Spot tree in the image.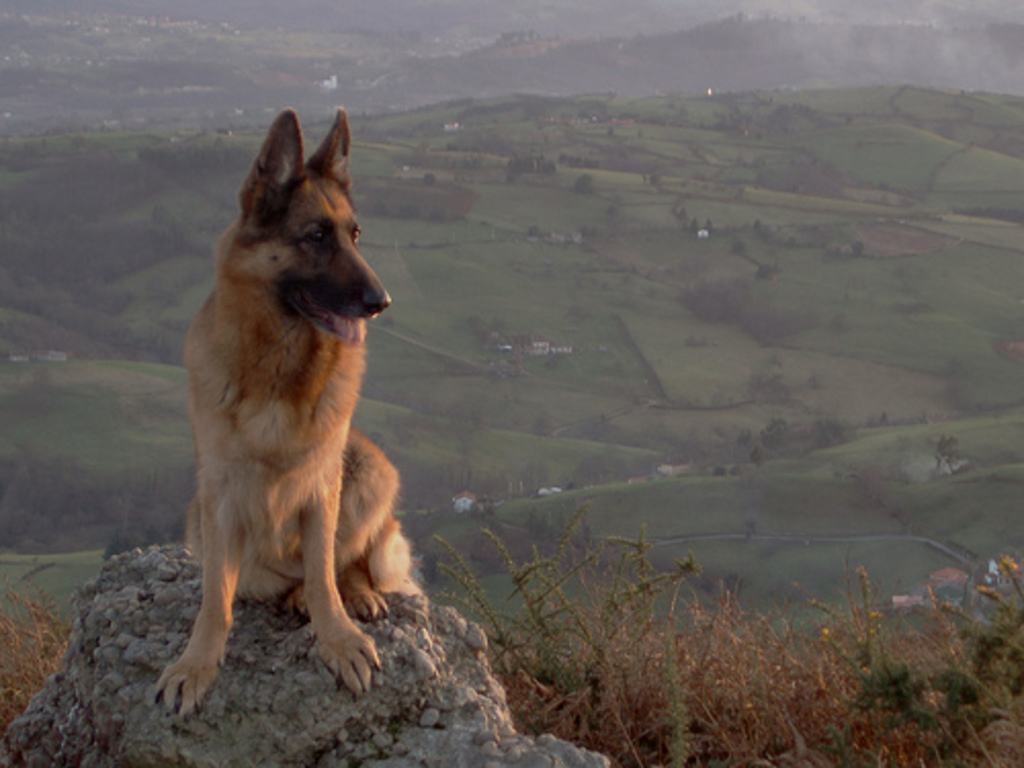
tree found at Rect(567, 166, 598, 197).
